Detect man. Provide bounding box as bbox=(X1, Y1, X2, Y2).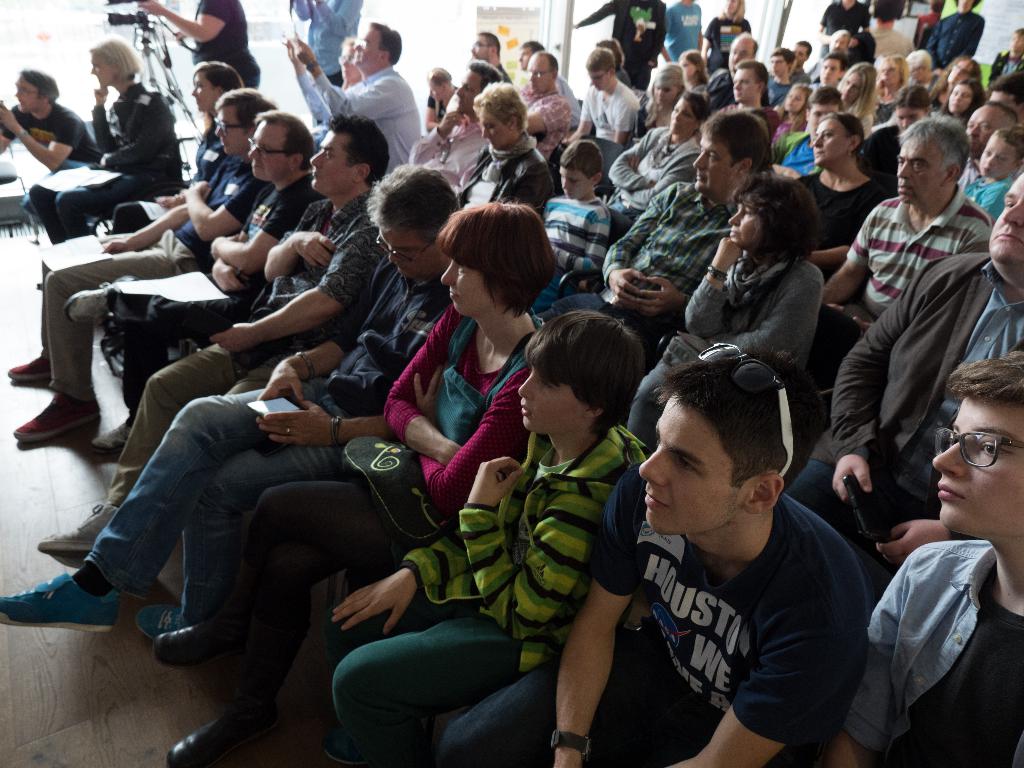
bbox=(464, 28, 509, 82).
